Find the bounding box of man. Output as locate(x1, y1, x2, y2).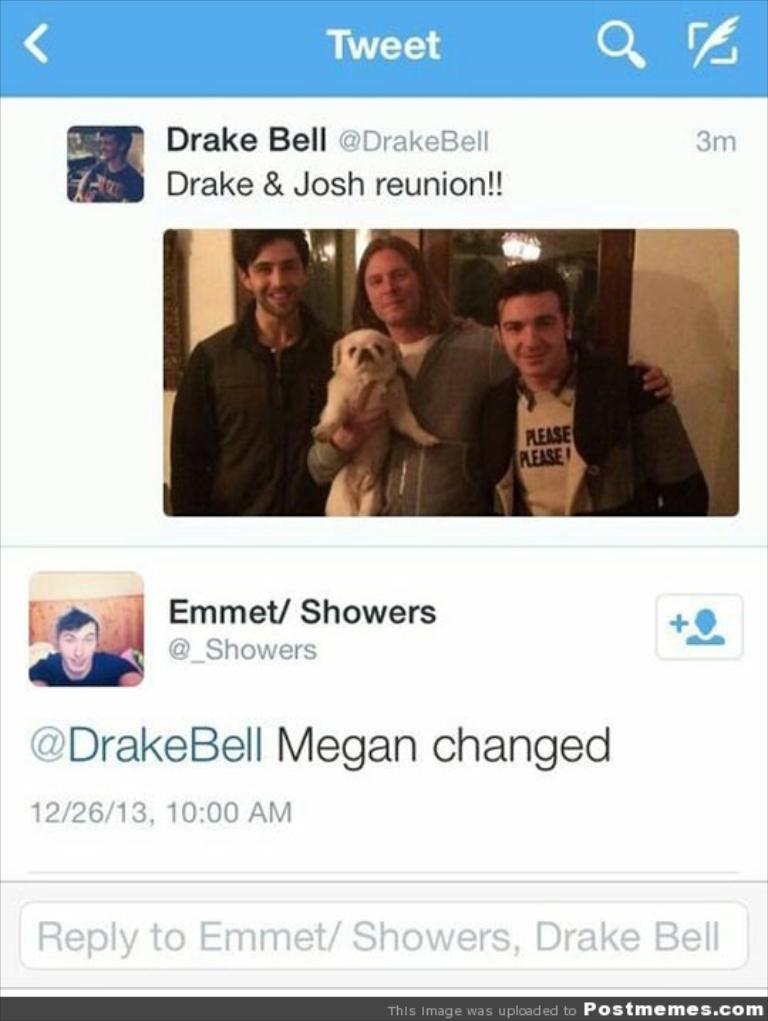
locate(28, 604, 148, 688).
